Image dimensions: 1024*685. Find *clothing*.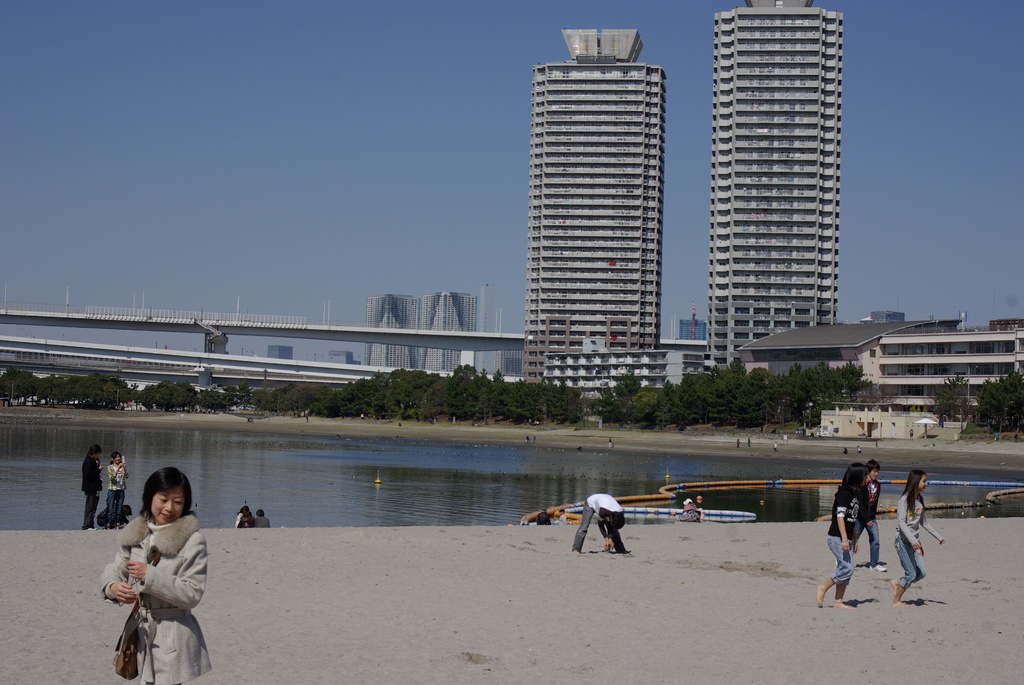
[107, 461, 126, 524].
